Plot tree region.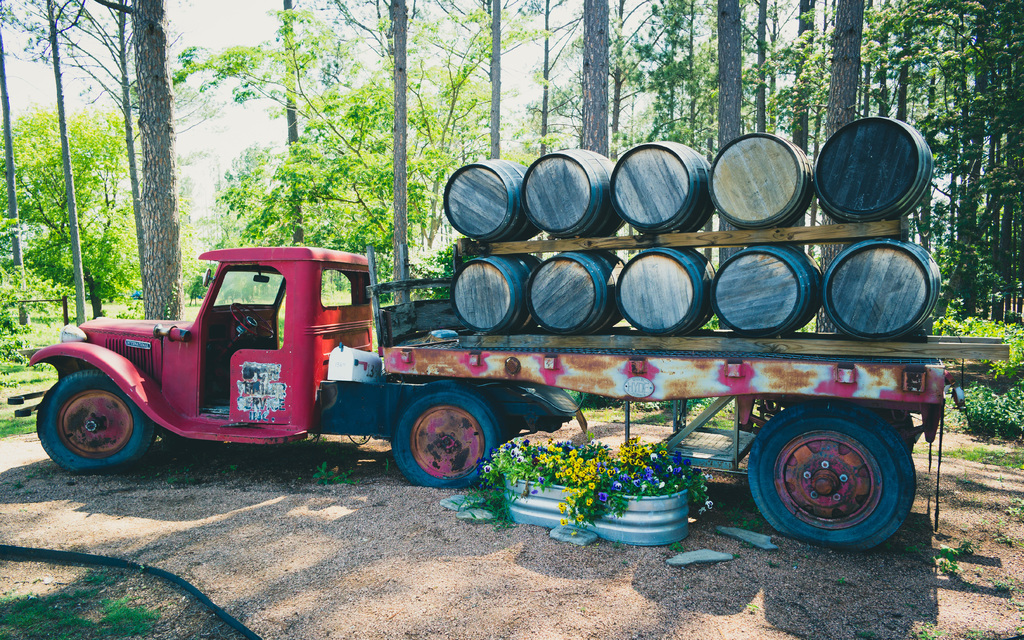
Plotted at crop(596, 0, 699, 173).
